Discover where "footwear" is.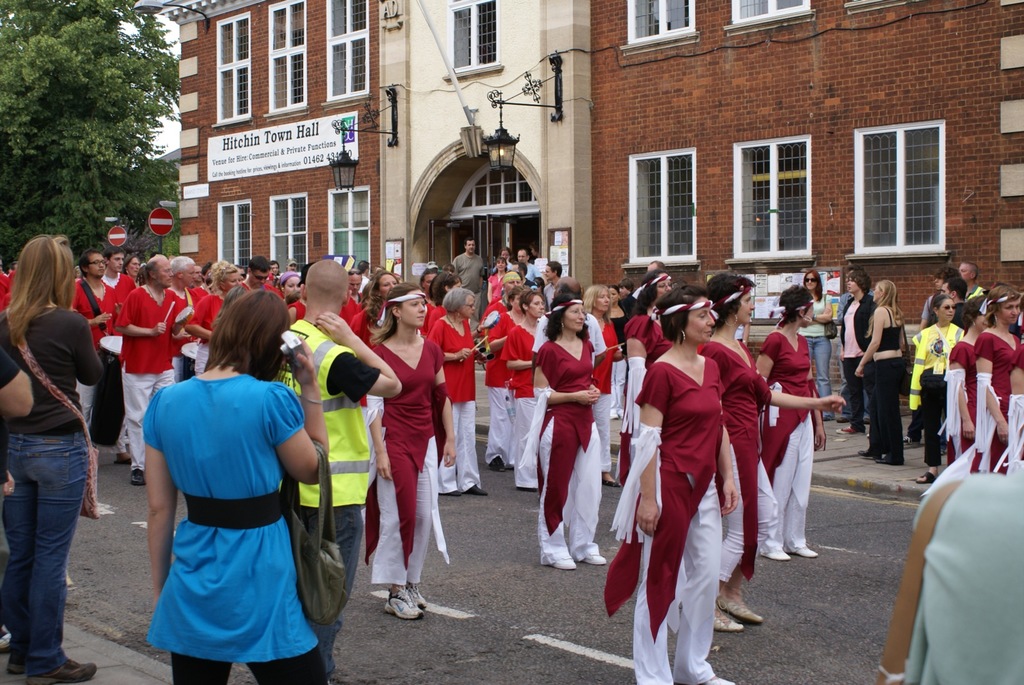
Discovered at Rect(874, 453, 890, 462).
